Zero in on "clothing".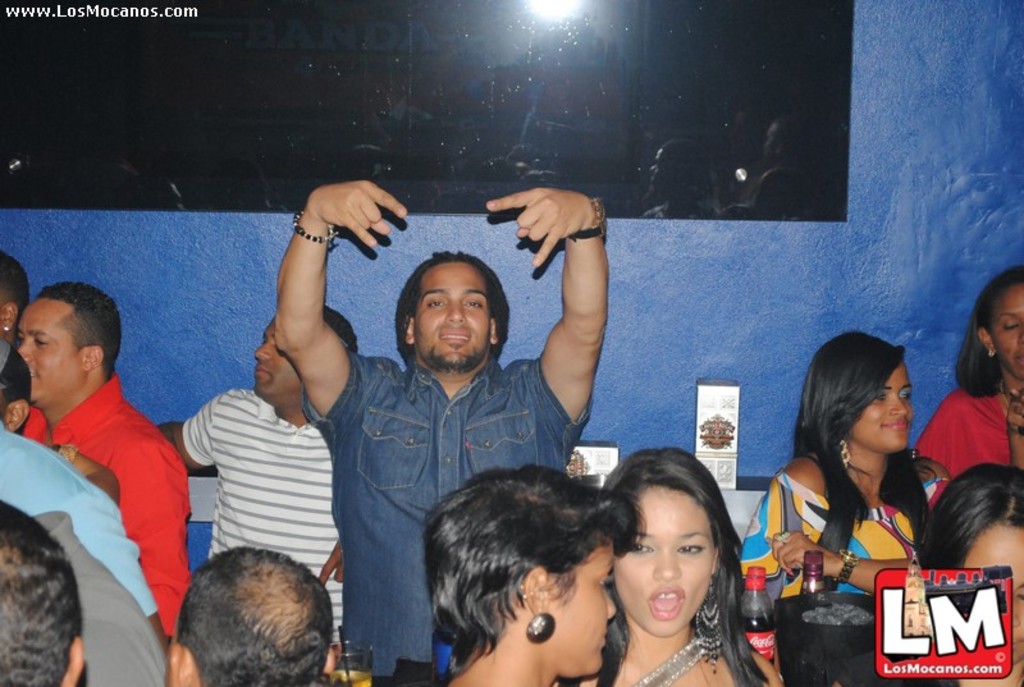
Zeroed in: box=[736, 471, 945, 609].
